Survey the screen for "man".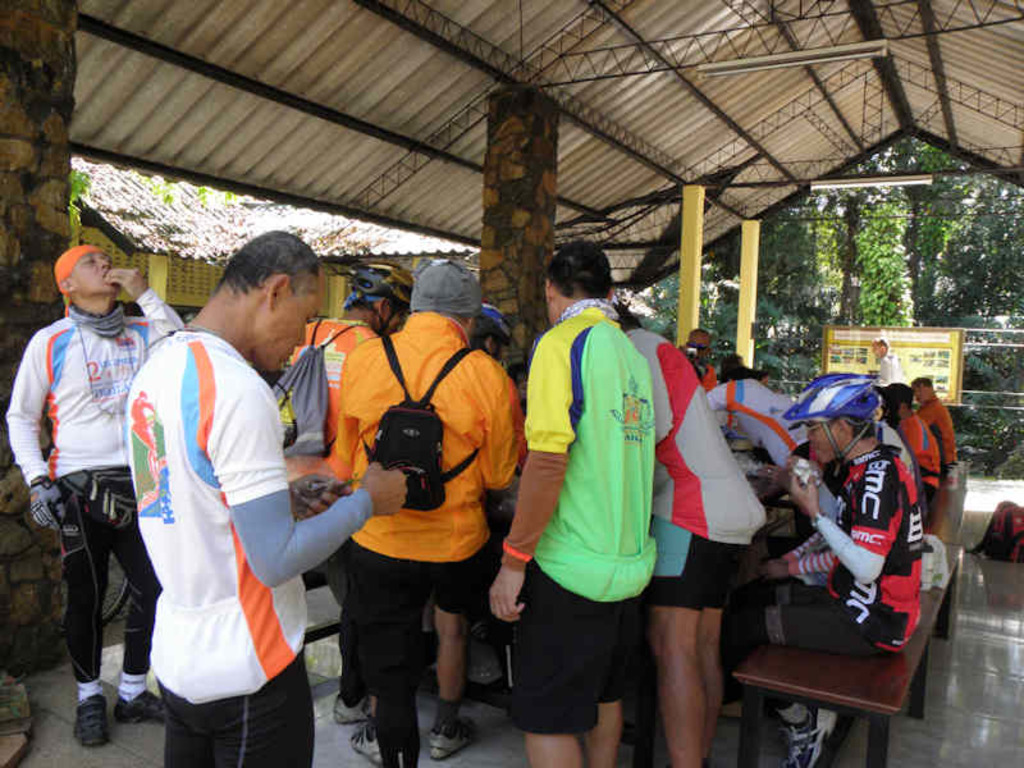
Survey found: crop(856, 334, 896, 376).
